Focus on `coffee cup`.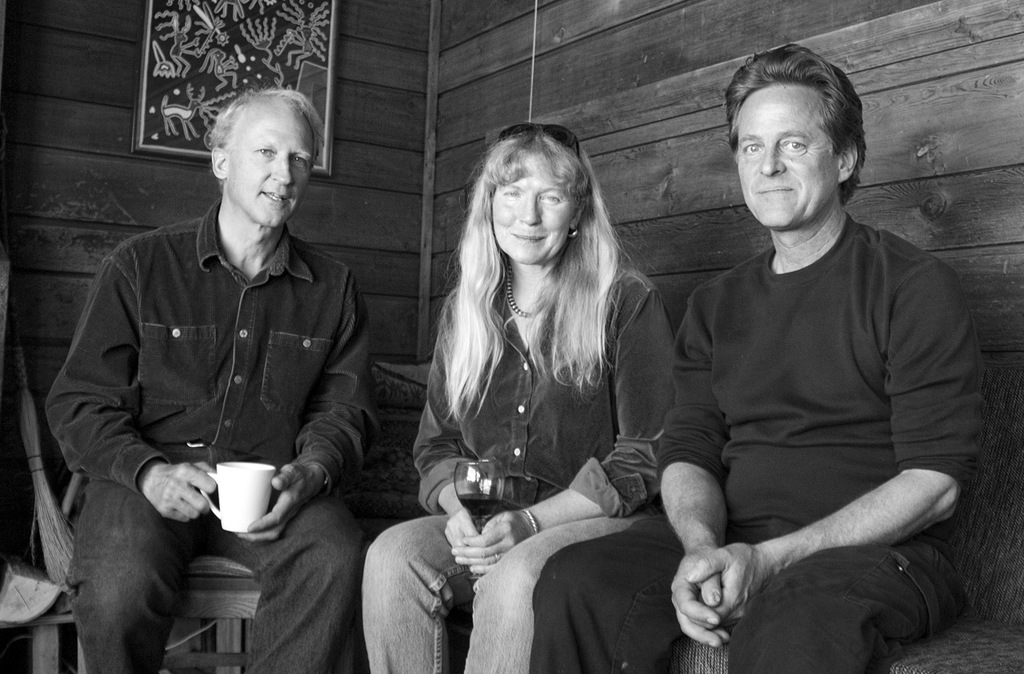
Focused at (x1=195, y1=458, x2=277, y2=534).
